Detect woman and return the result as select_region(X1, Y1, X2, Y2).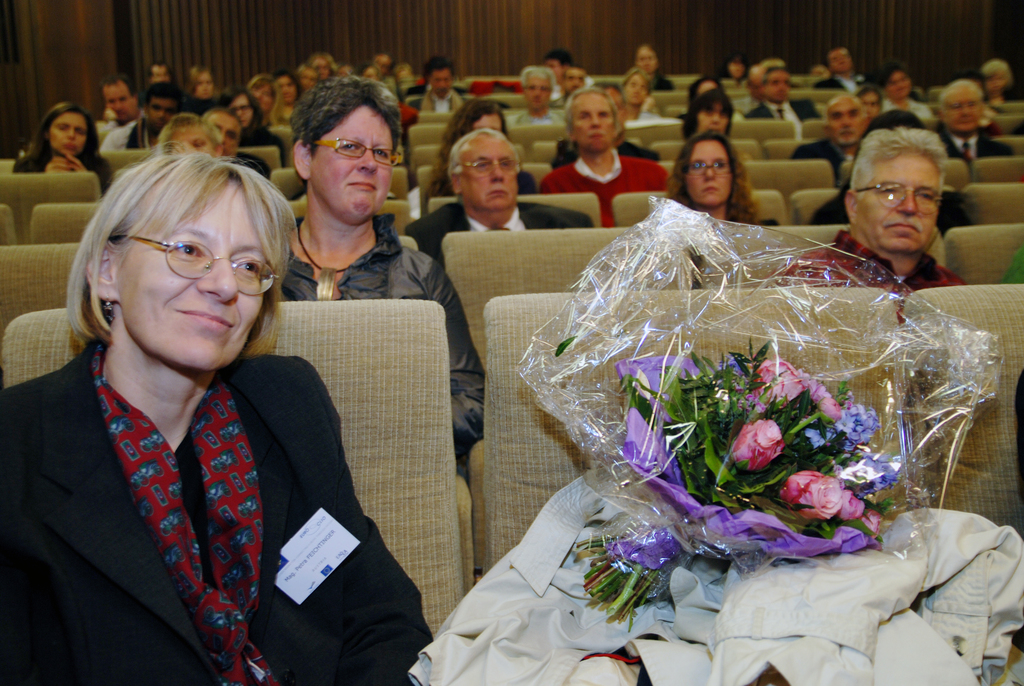
select_region(681, 88, 735, 133).
